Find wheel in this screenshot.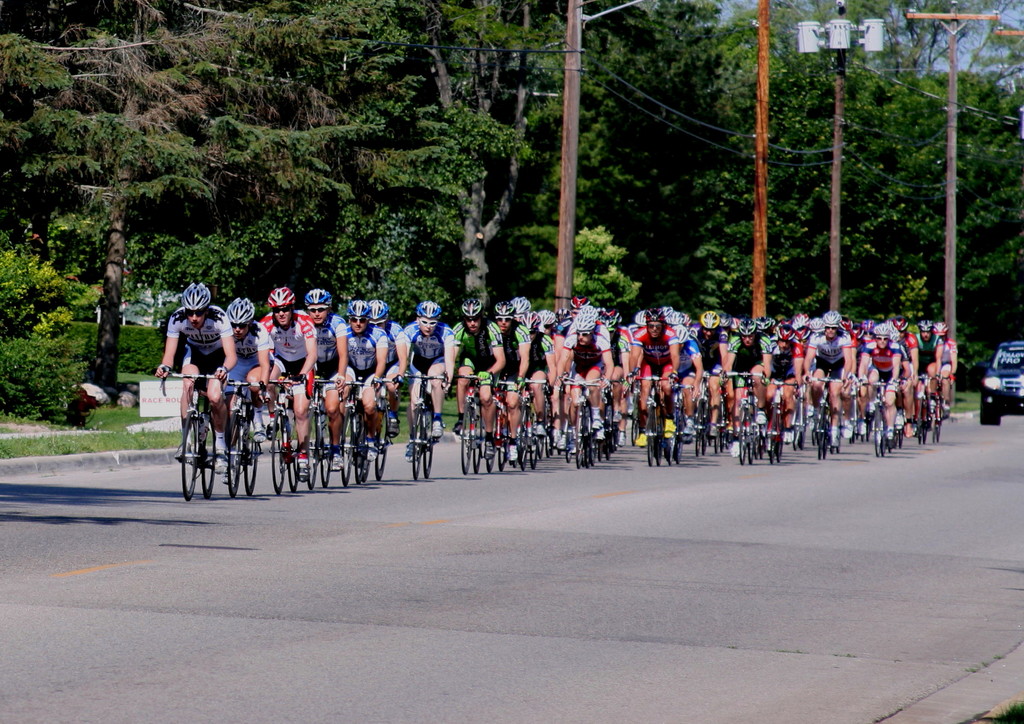
The bounding box for wheel is <box>199,417,215,503</box>.
